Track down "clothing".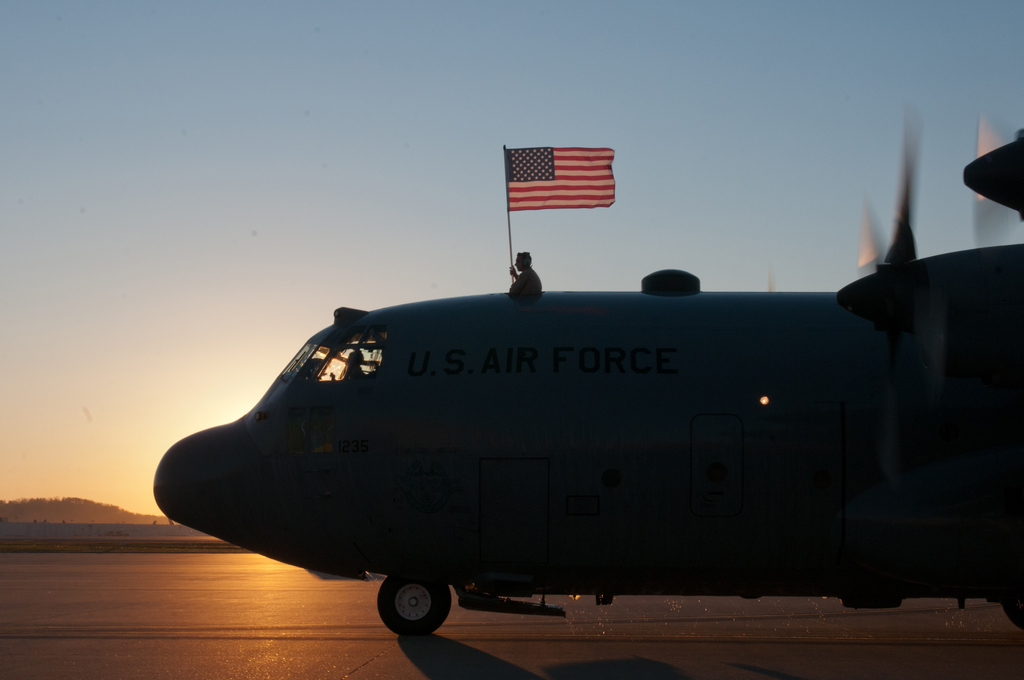
Tracked to Rect(509, 266, 541, 293).
